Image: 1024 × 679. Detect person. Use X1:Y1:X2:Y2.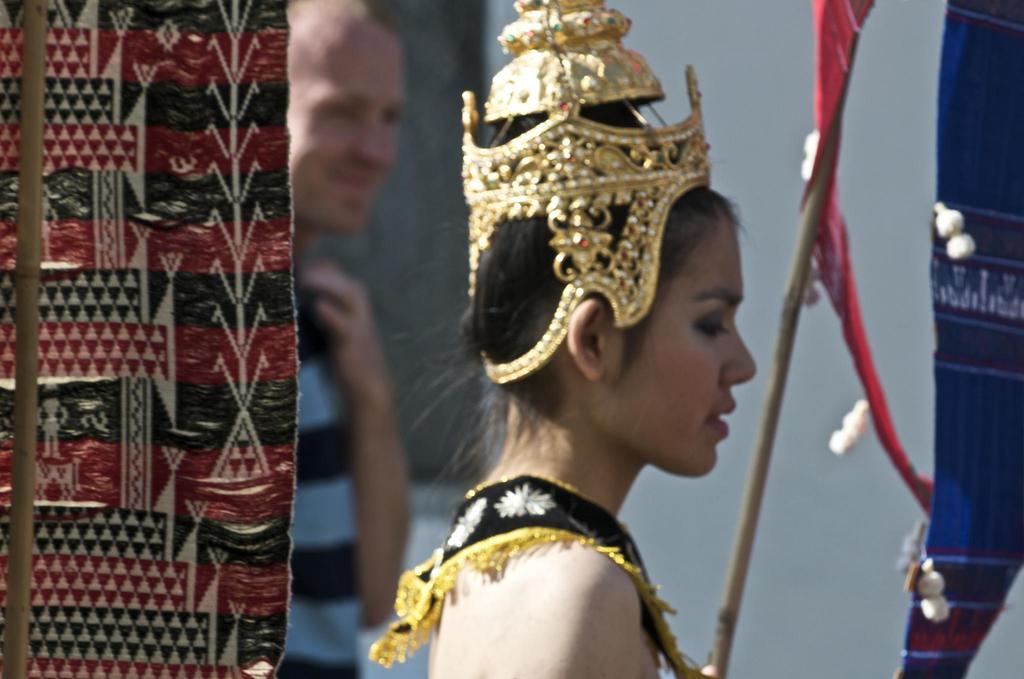
276:0:413:678.
